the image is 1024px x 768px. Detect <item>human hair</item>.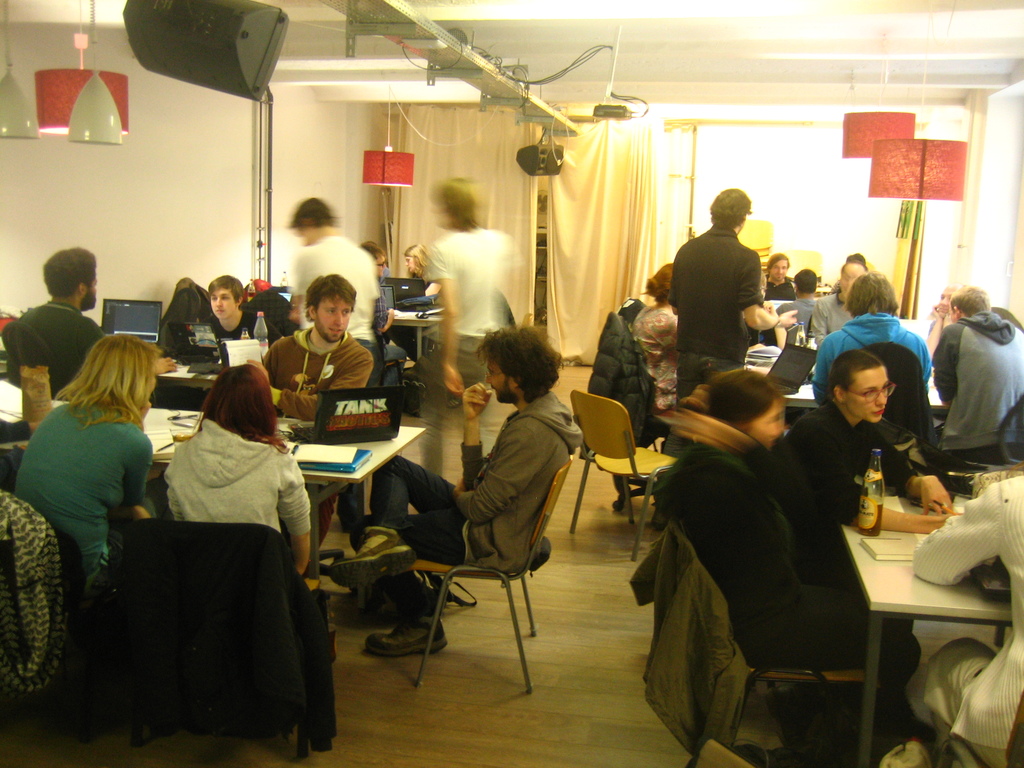
Detection: rect(196, 365, 289, 454).
